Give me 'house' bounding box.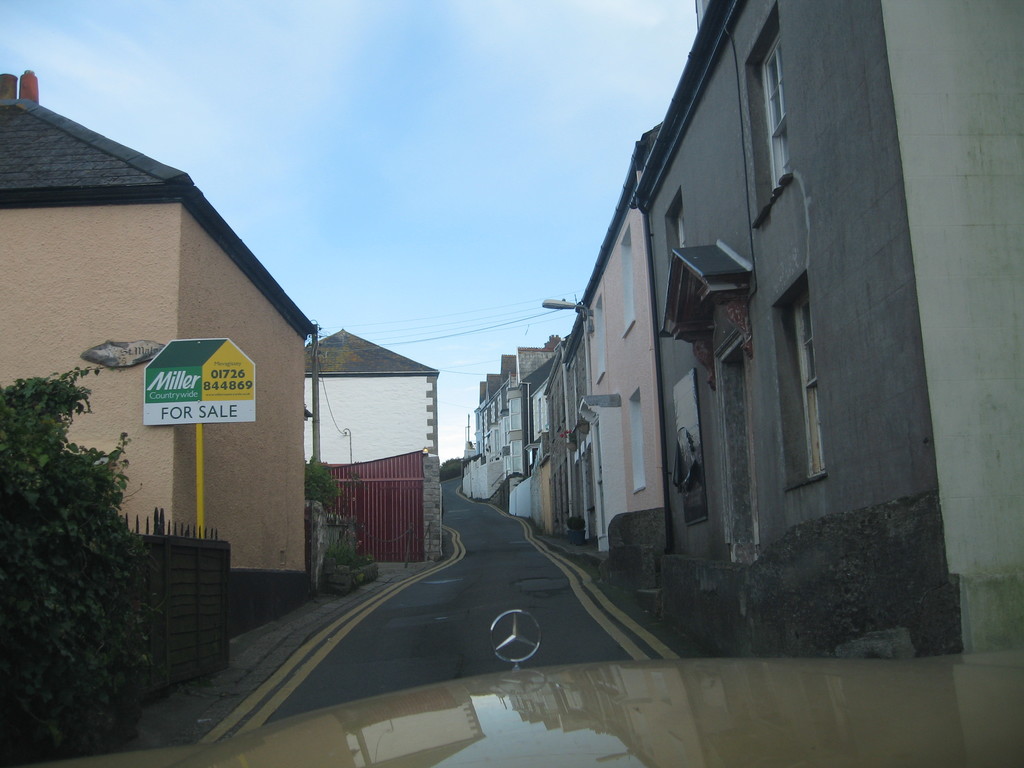
569:168:675:582.
